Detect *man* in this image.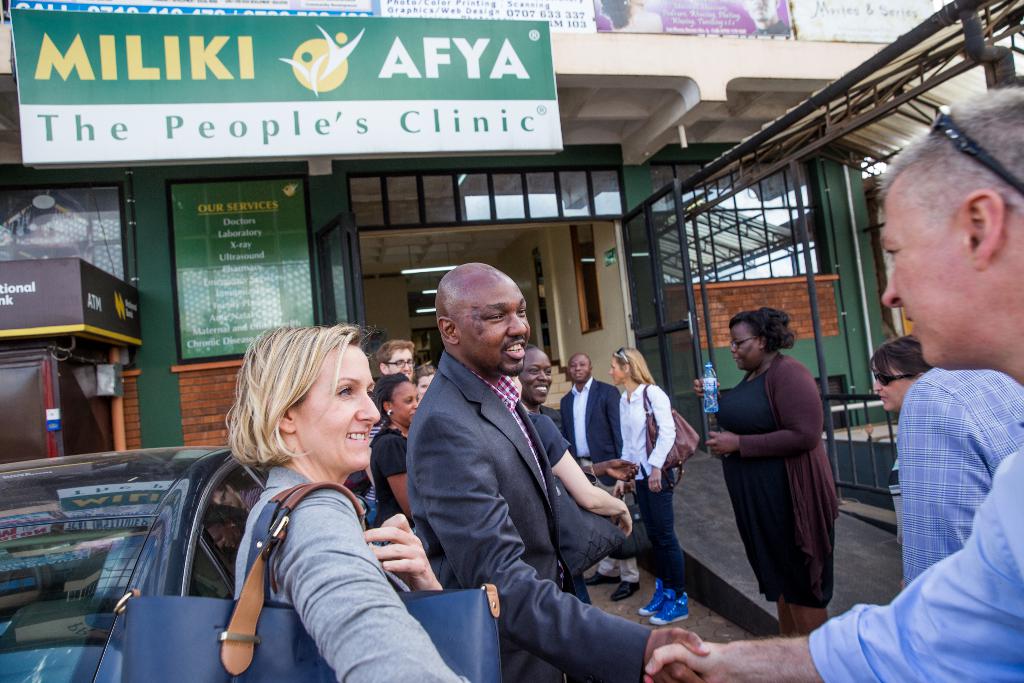
Detection: l=643, t=88, r=1023, b=682.
